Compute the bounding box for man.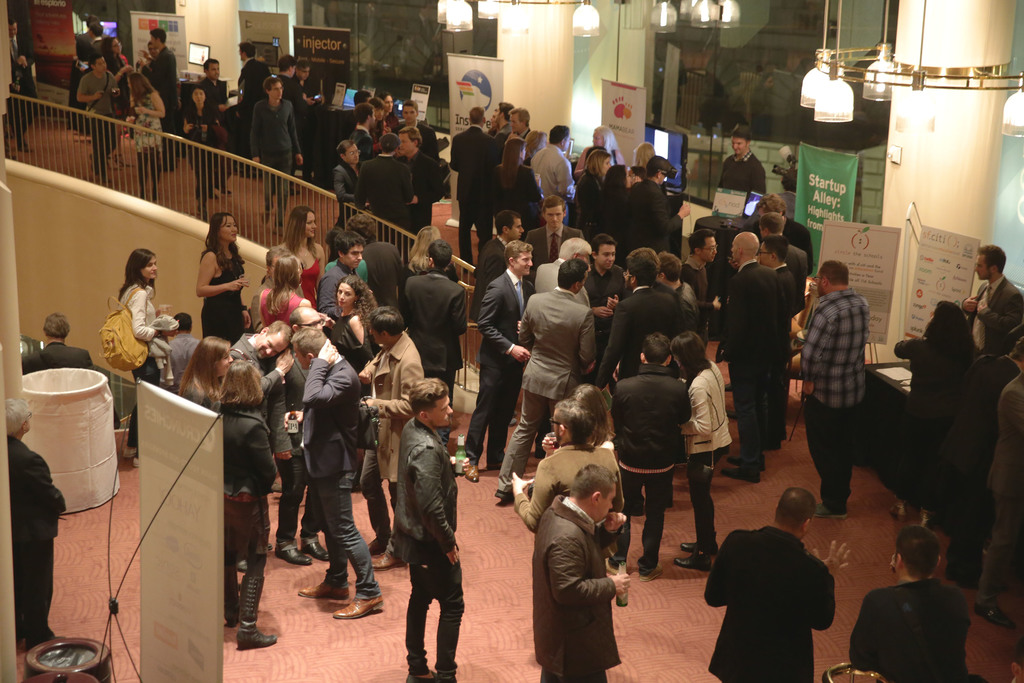
717/228/775/483.
